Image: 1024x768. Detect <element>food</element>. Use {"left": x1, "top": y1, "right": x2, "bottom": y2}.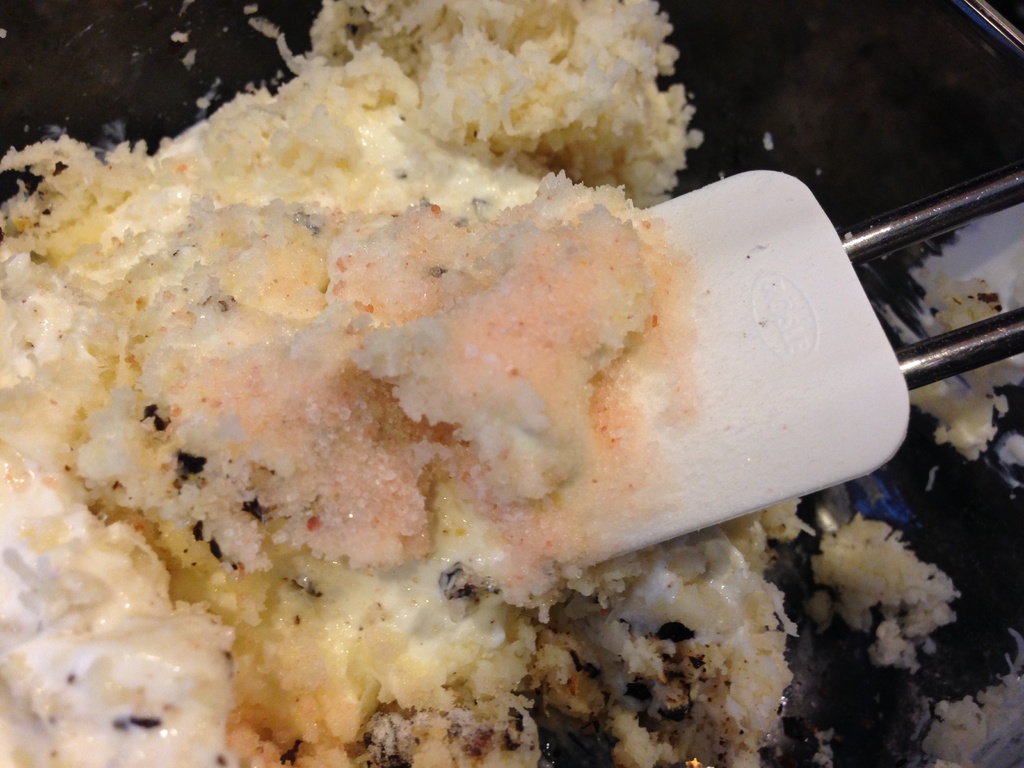
{"left": 0, "top": 0, "right": 1023, "bottom": 767}.
